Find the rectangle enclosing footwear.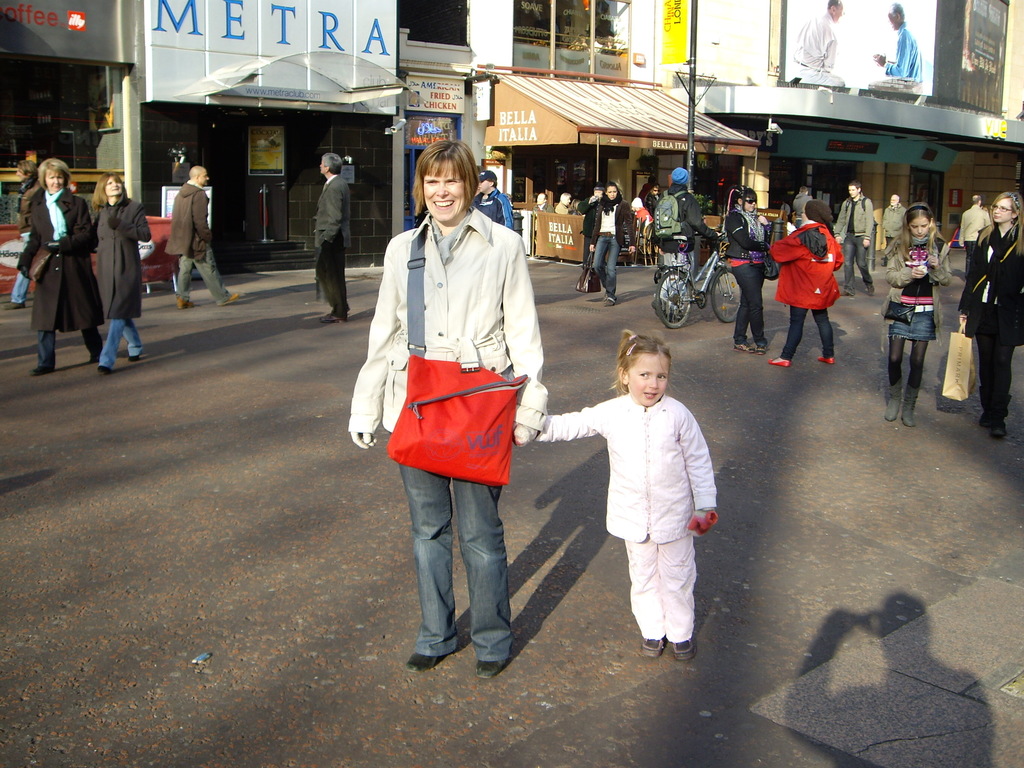
pyautogui.locateOnScreen(979, 403, 989, 426).
